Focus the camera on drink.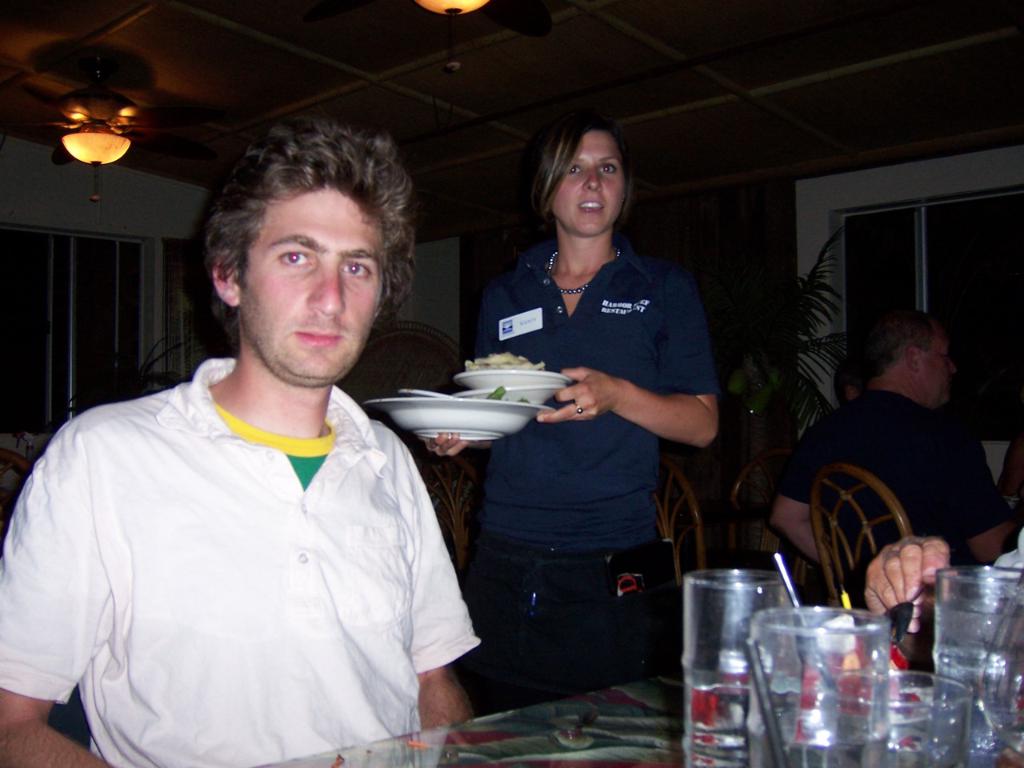
Focus region: bbox(930, 570, 1022, 762).
